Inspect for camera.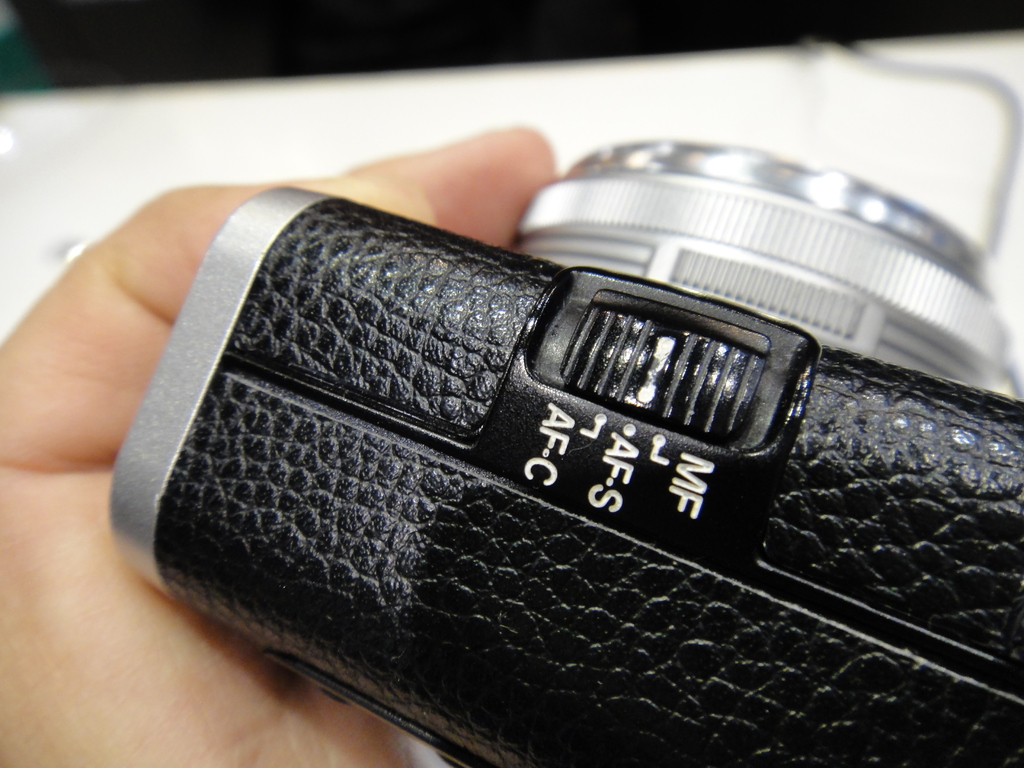
Inspection: crop(147, 149, 906, 724).
